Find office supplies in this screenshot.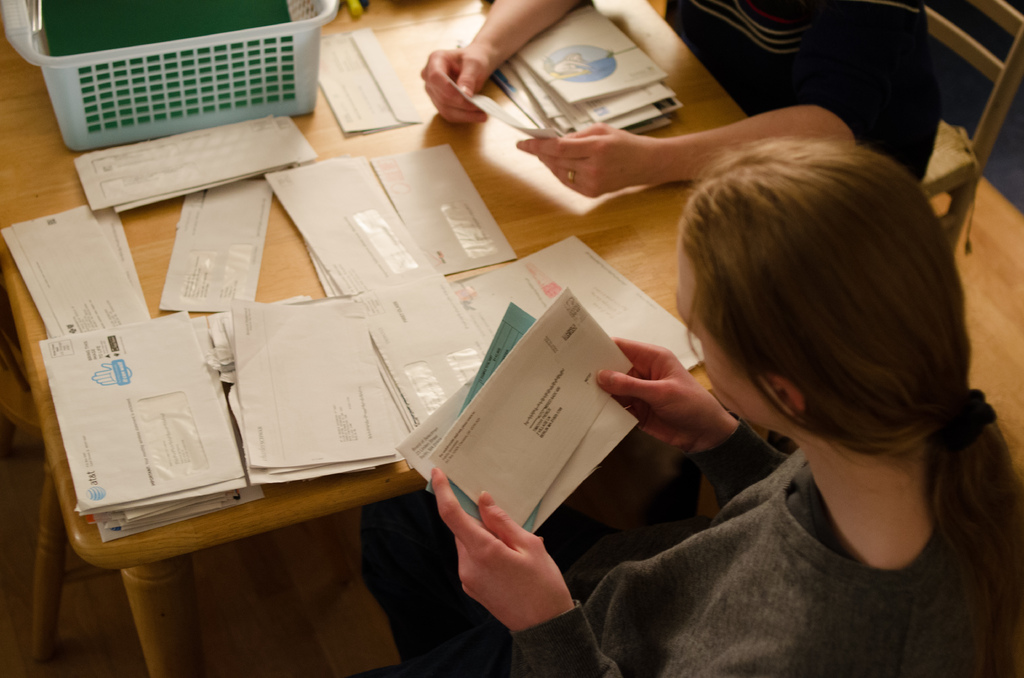
The bounding box for office supplies is [left=0, top=0, right=340, bottom=151].
